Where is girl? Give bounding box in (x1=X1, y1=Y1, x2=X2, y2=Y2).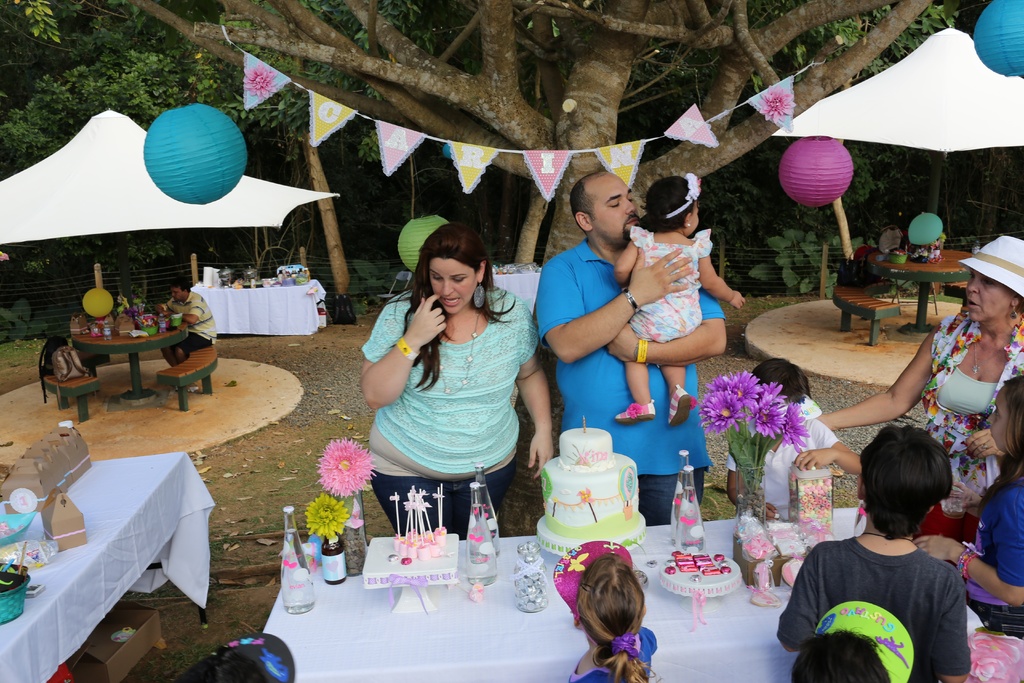
(x1=553, y1=539, x2=654, y2=682).
